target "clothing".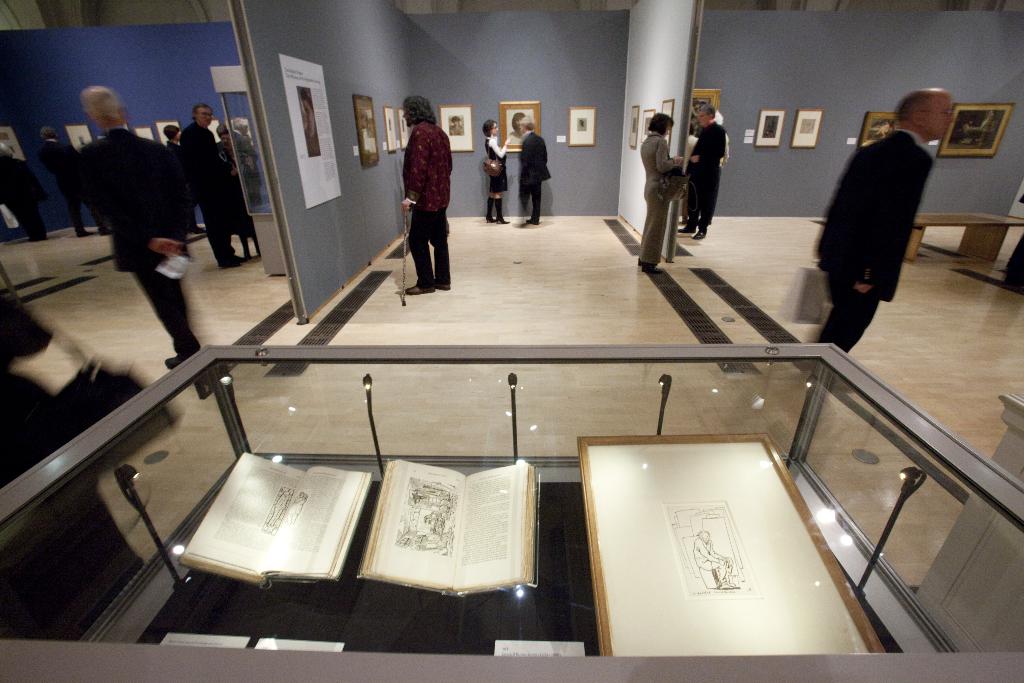
Target region: bbox=(392, 110, 454, 294).
